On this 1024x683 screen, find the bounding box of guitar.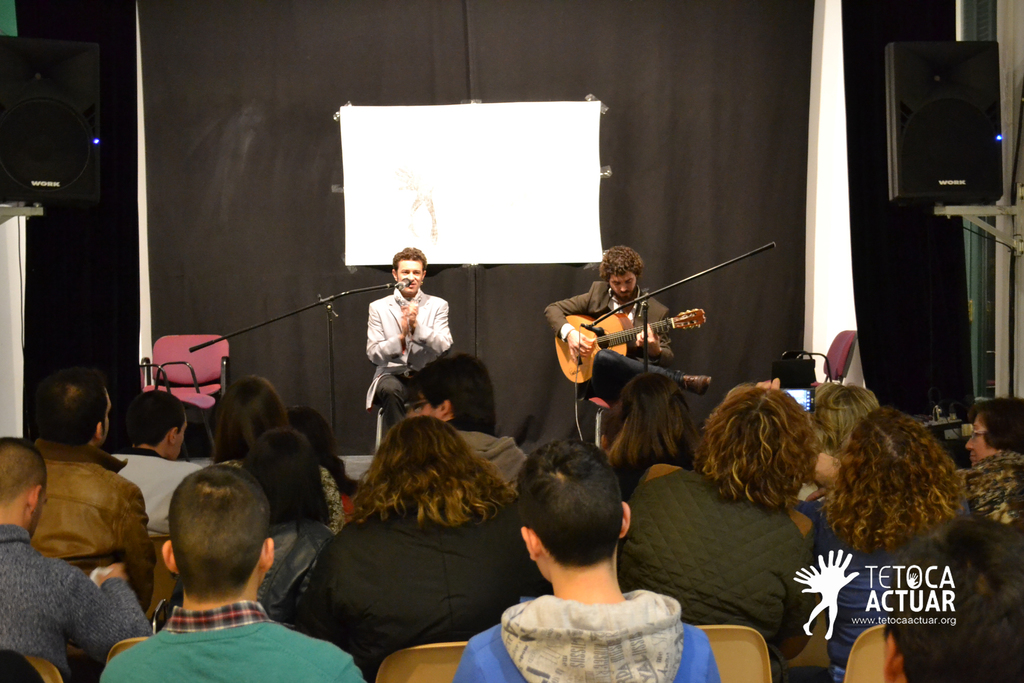
Bounding box: Rect(553, 279, 719, 390).
